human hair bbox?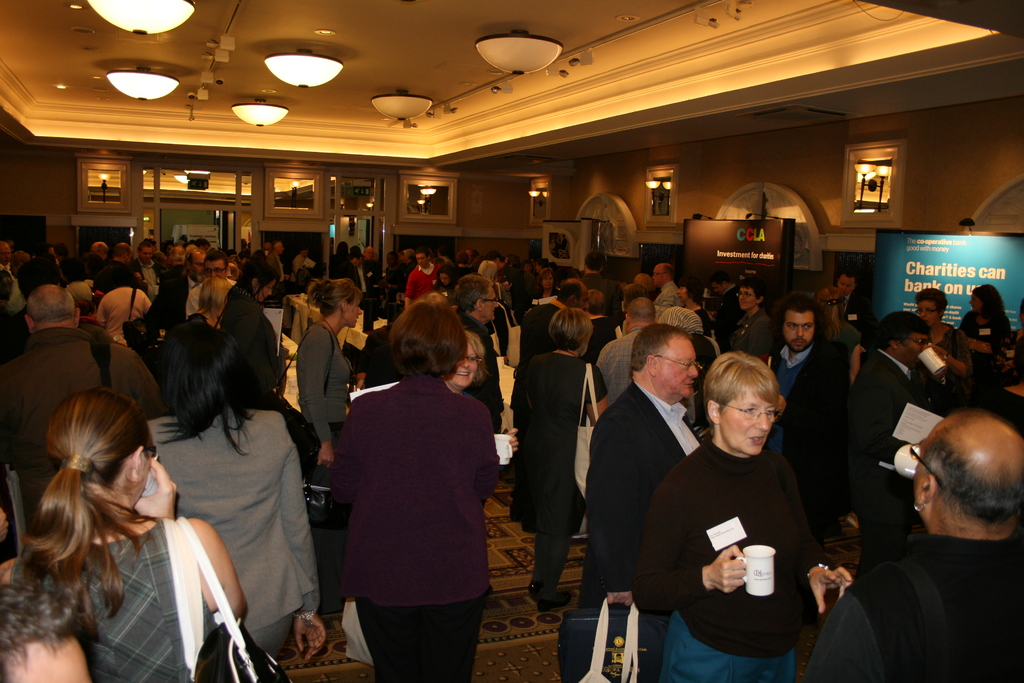
198/276/232/324
